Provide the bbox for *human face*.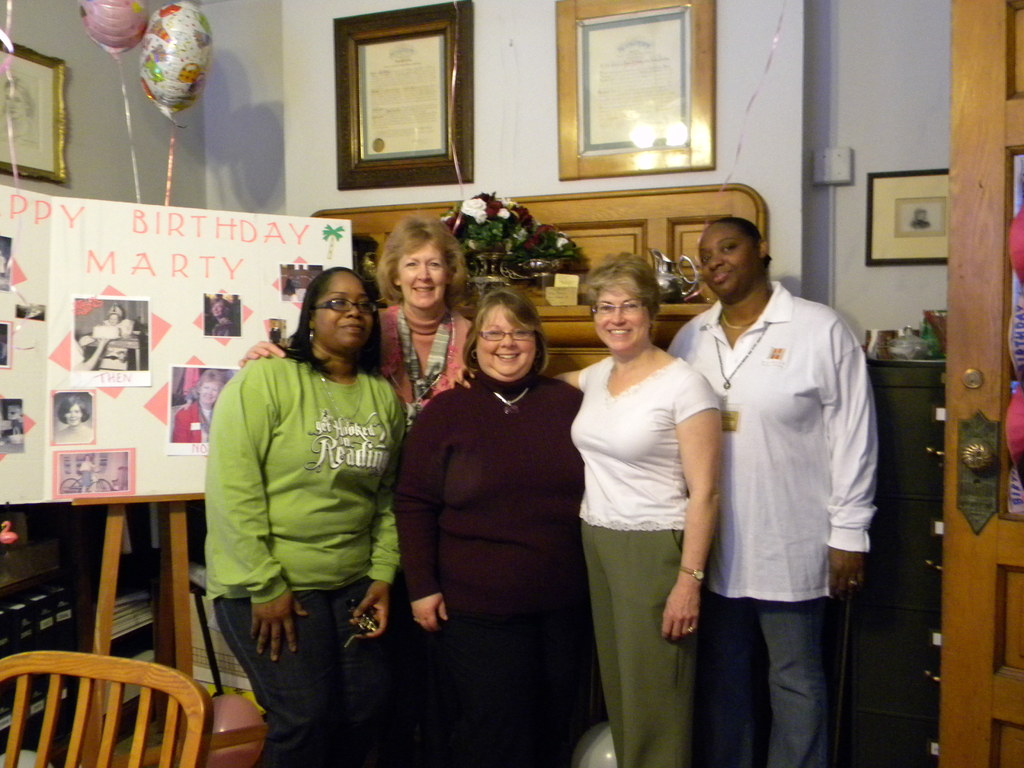
(62,404,82,426).
